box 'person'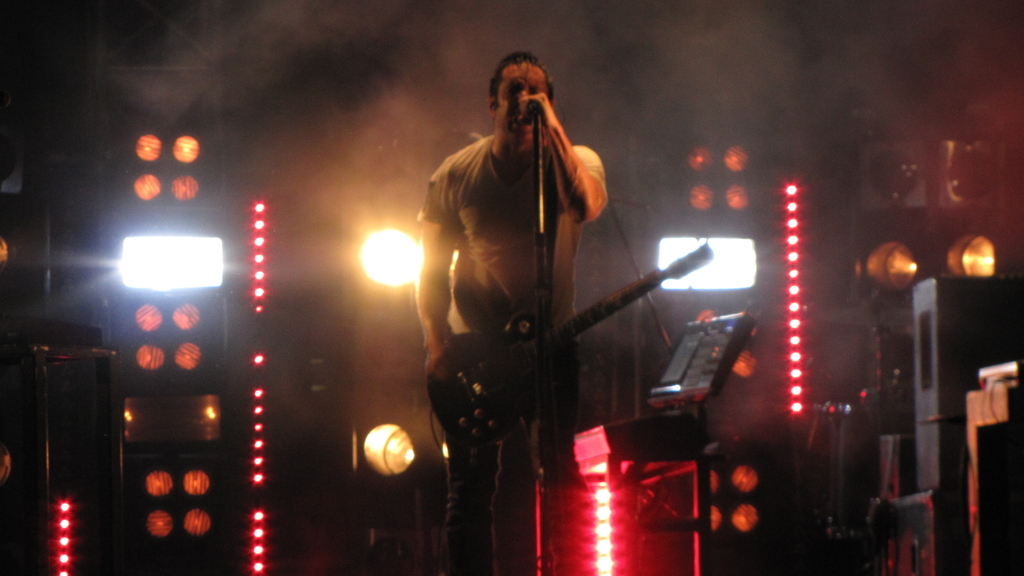
bbox(415, 49, 607, 575)
